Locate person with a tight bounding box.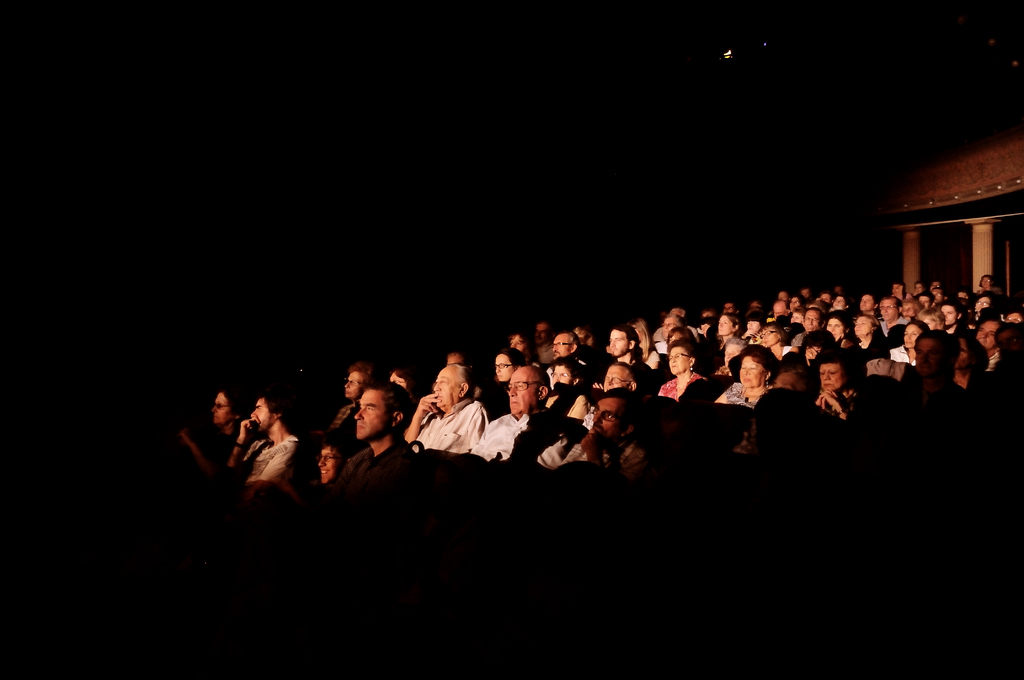
406:374:485:444.
